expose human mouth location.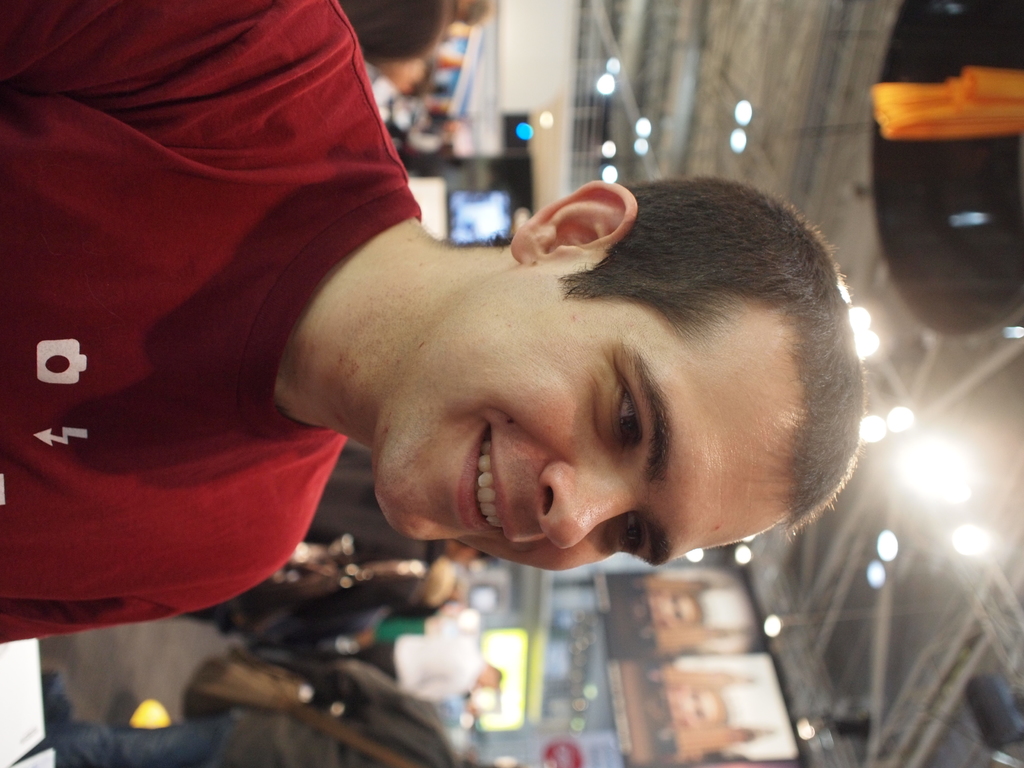
Exposed at <bbox>461, 424, 515, 547</bbox>.
